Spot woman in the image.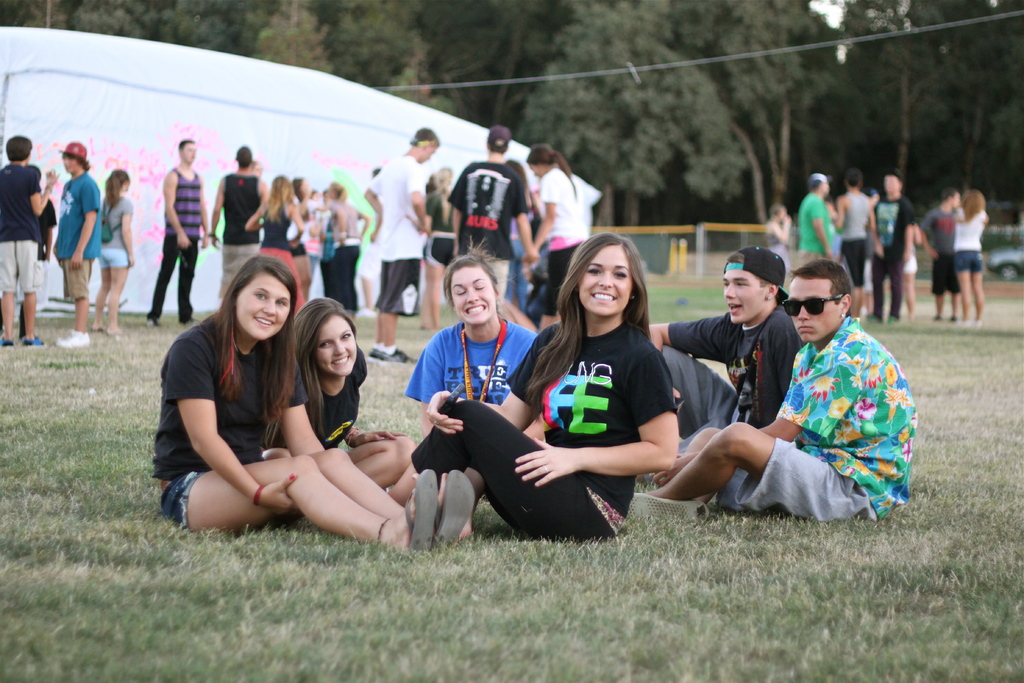
woman found at 527 143 589 331.
